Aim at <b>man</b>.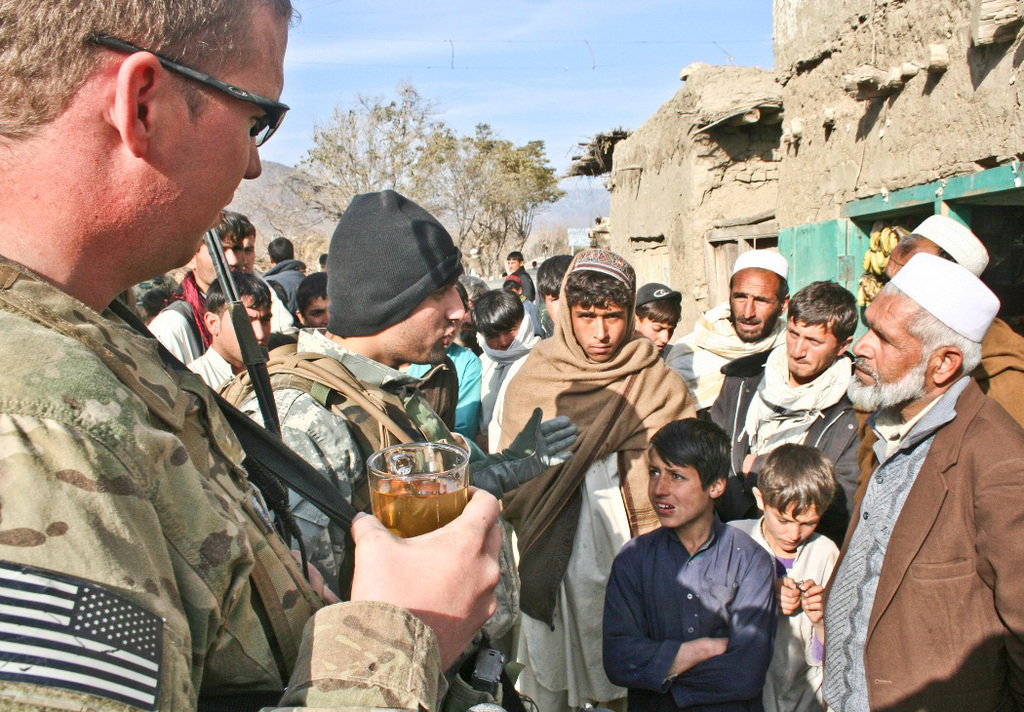
Aimed at pyautogui.locateOnScreen(822, 251, 1023, 711).
